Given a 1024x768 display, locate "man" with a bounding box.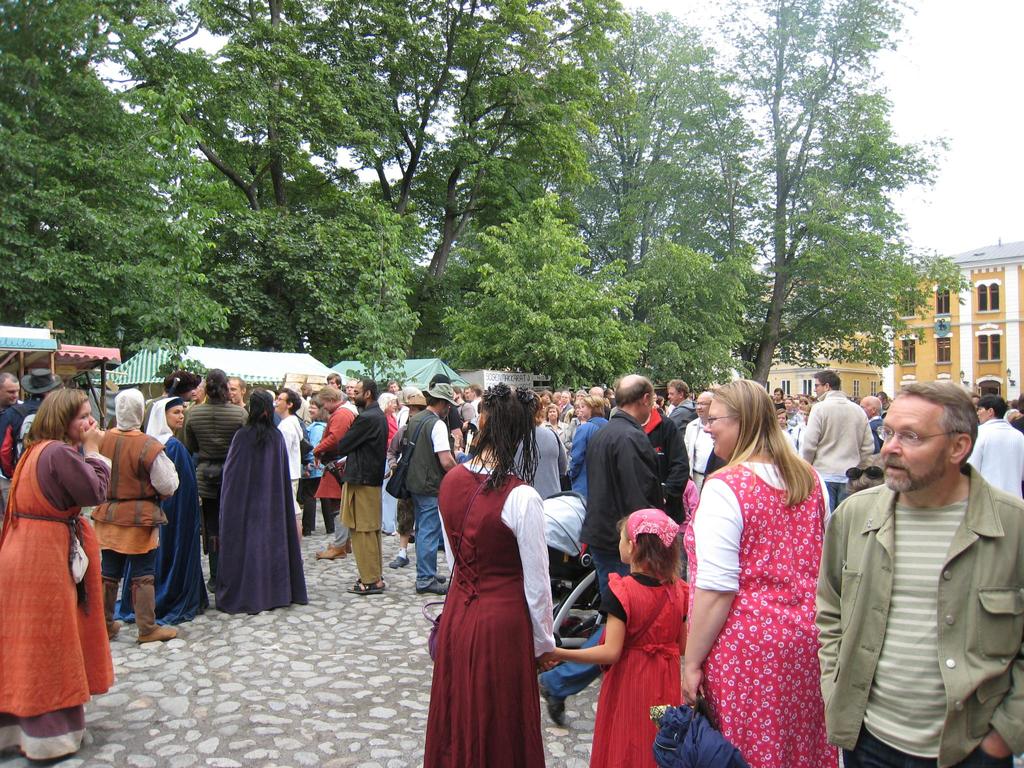
Located: BBox(384, 378, 467, 585).
